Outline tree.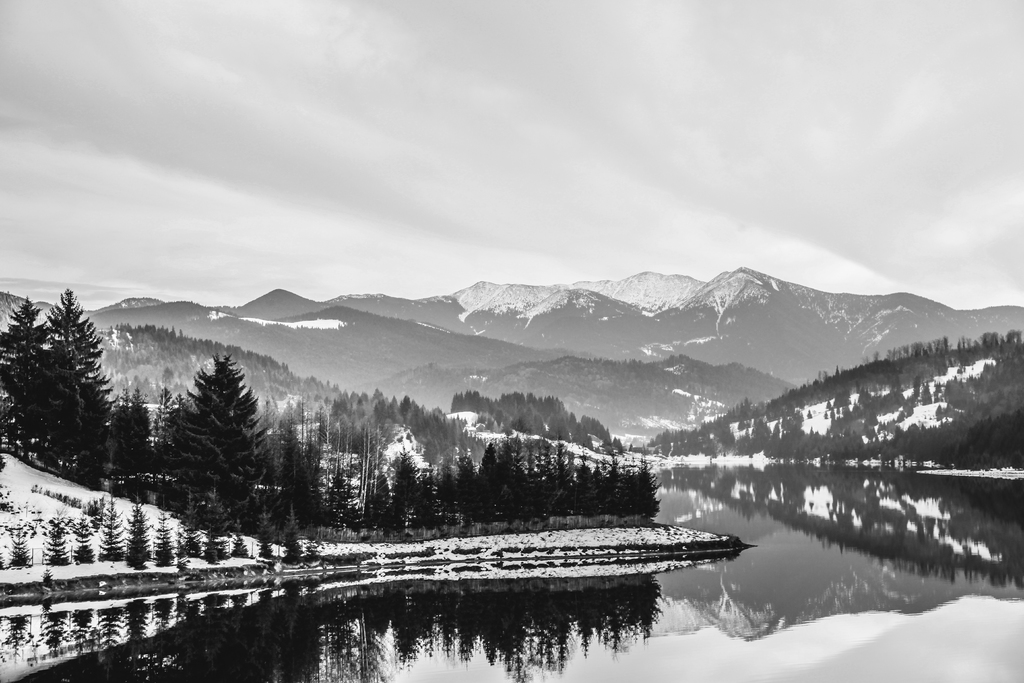
Outline: {"left": 47, "top": 283, "right": 116, "bottom": 493}.
